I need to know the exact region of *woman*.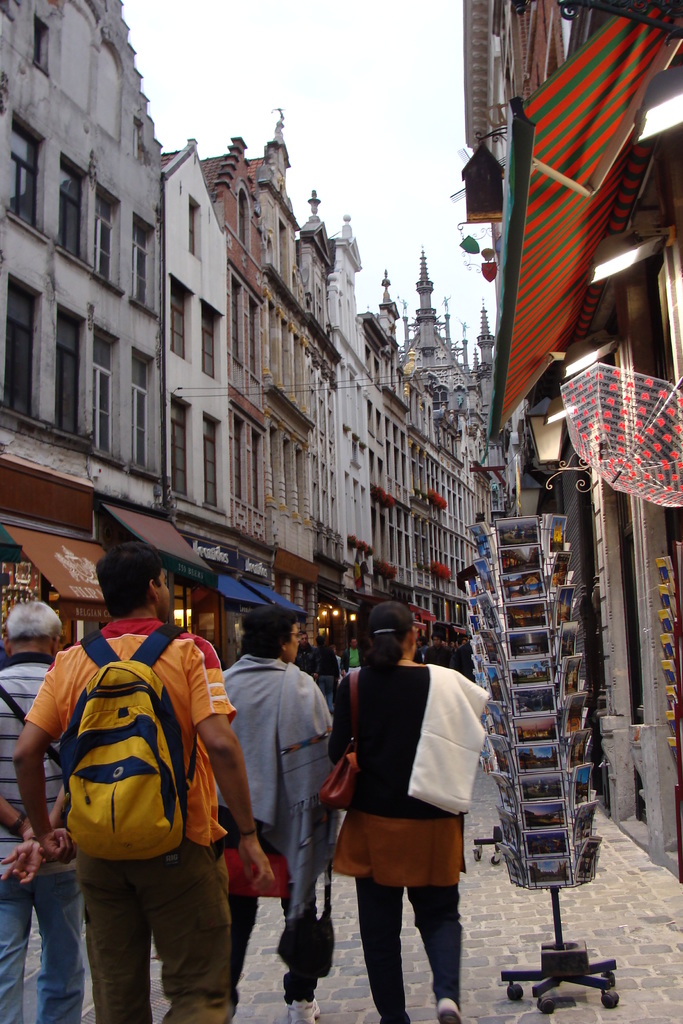
Region: [213, 605, 348, 1023].
